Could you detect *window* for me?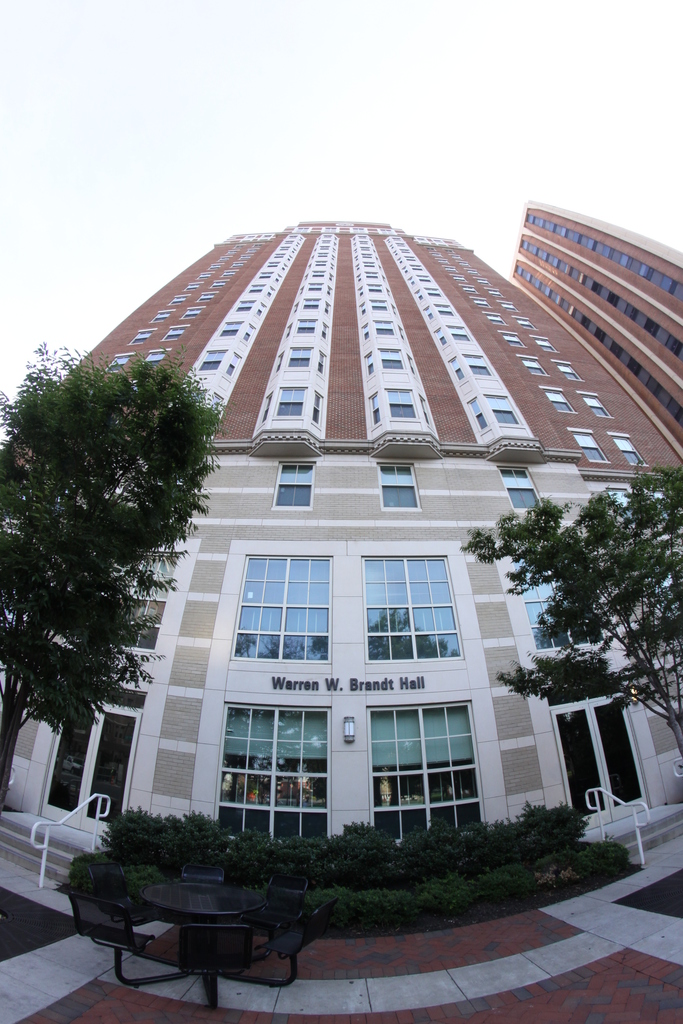
Detection result: <bbox>263, 232, 273, 241</bbox>.
